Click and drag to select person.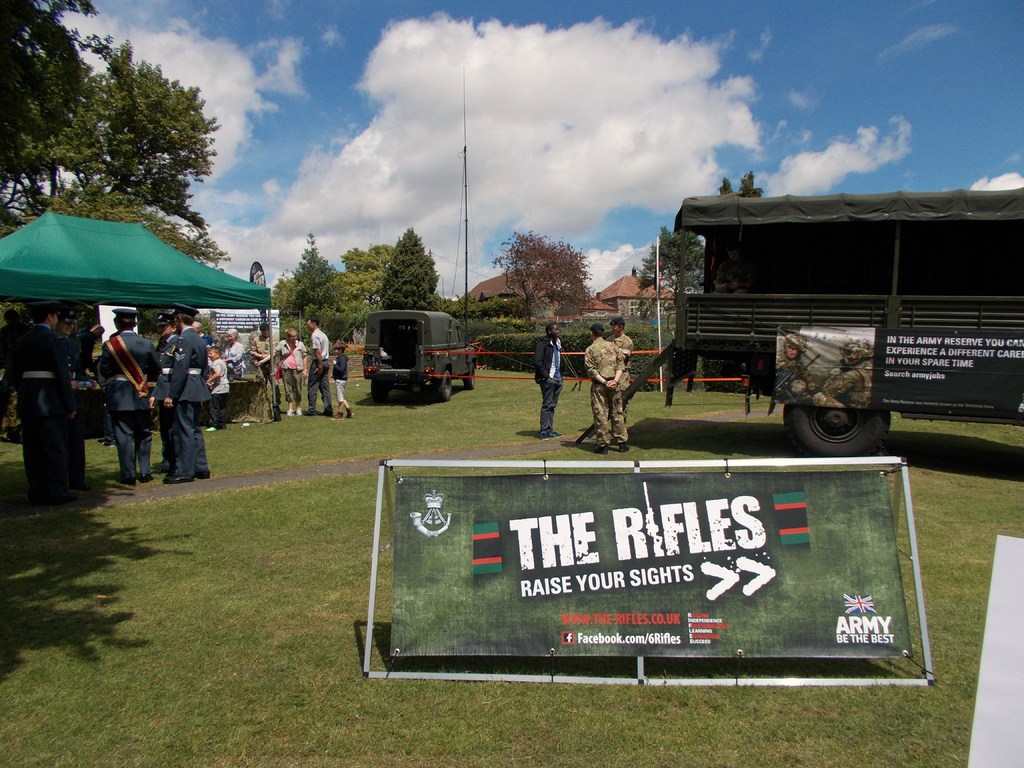
Selection: region(531, 323, 564, 438).
